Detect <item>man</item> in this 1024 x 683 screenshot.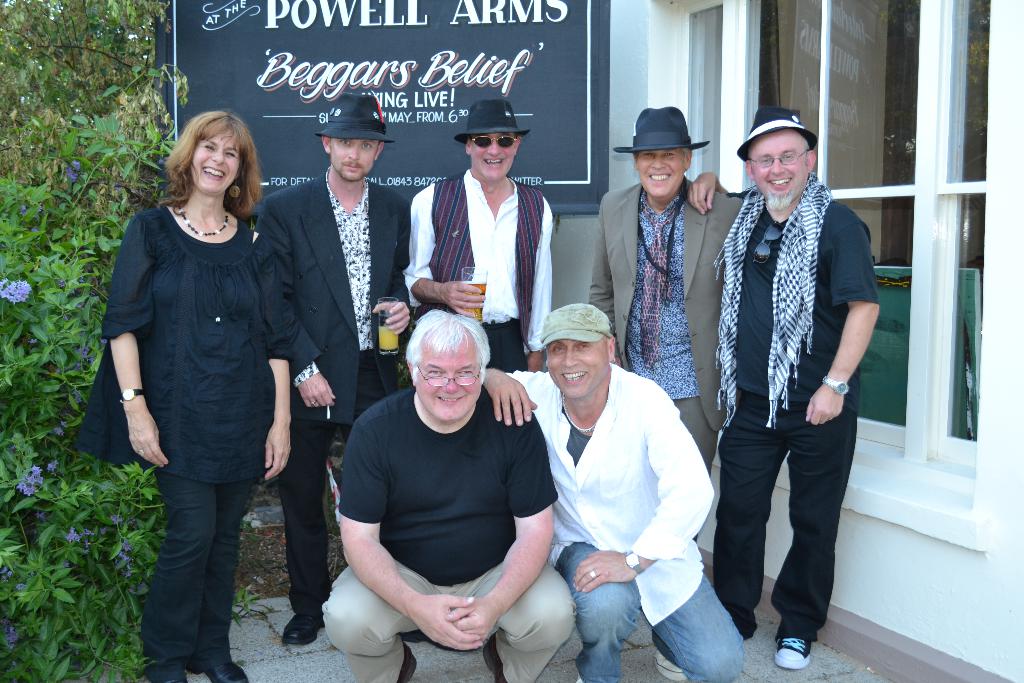
Detection: locate(324, 309, 580, 682).
